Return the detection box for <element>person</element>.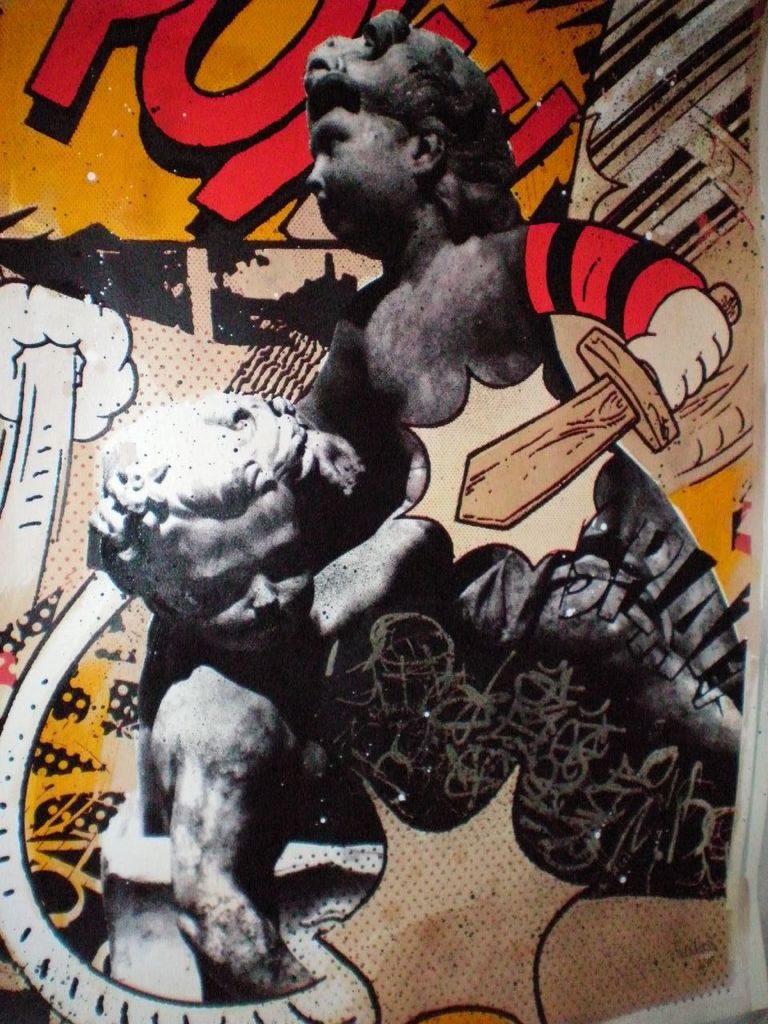
[left=90, top=398, right=433, bottom=1001].
